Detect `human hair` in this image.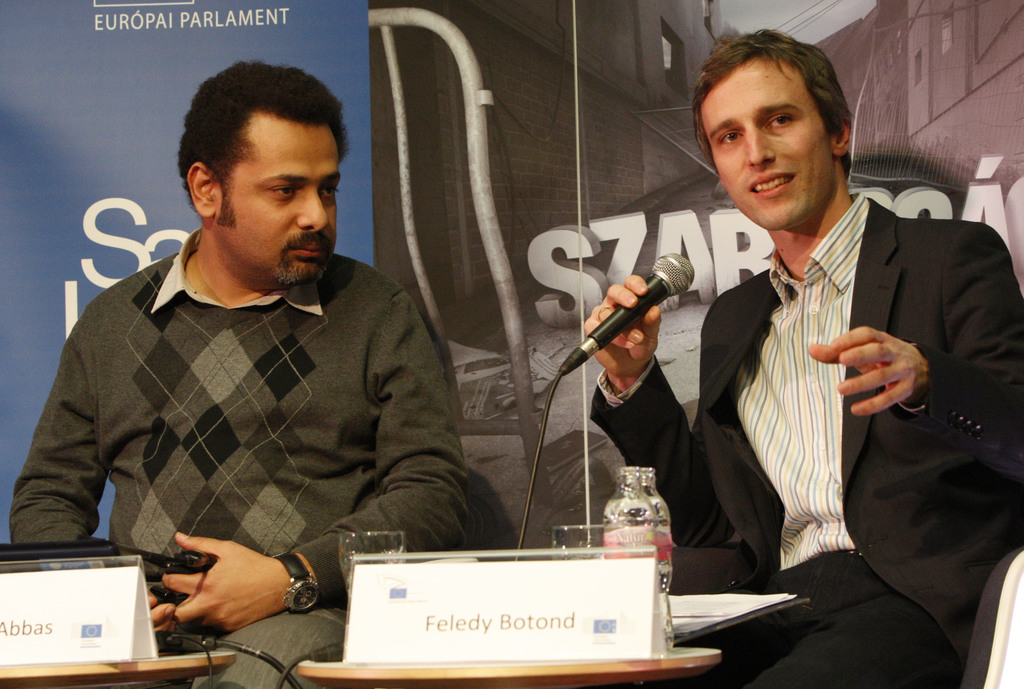
Detection: select_region(176, 58, 352, 217).
